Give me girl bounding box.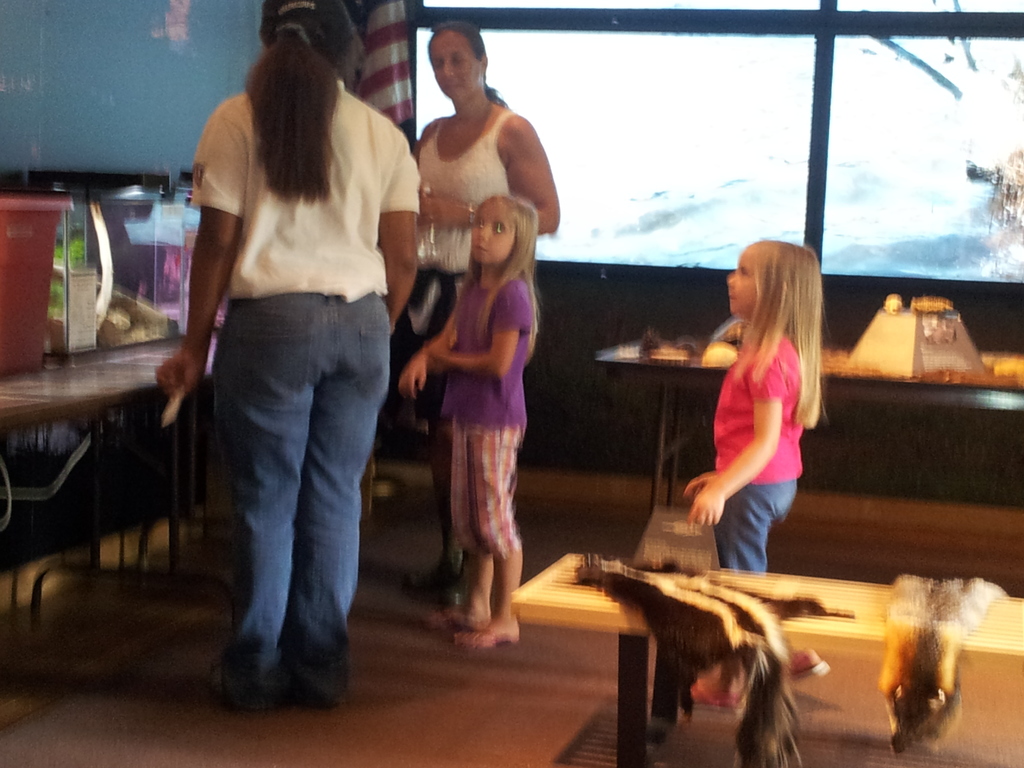
BBox(398, 193, 544, 650).
